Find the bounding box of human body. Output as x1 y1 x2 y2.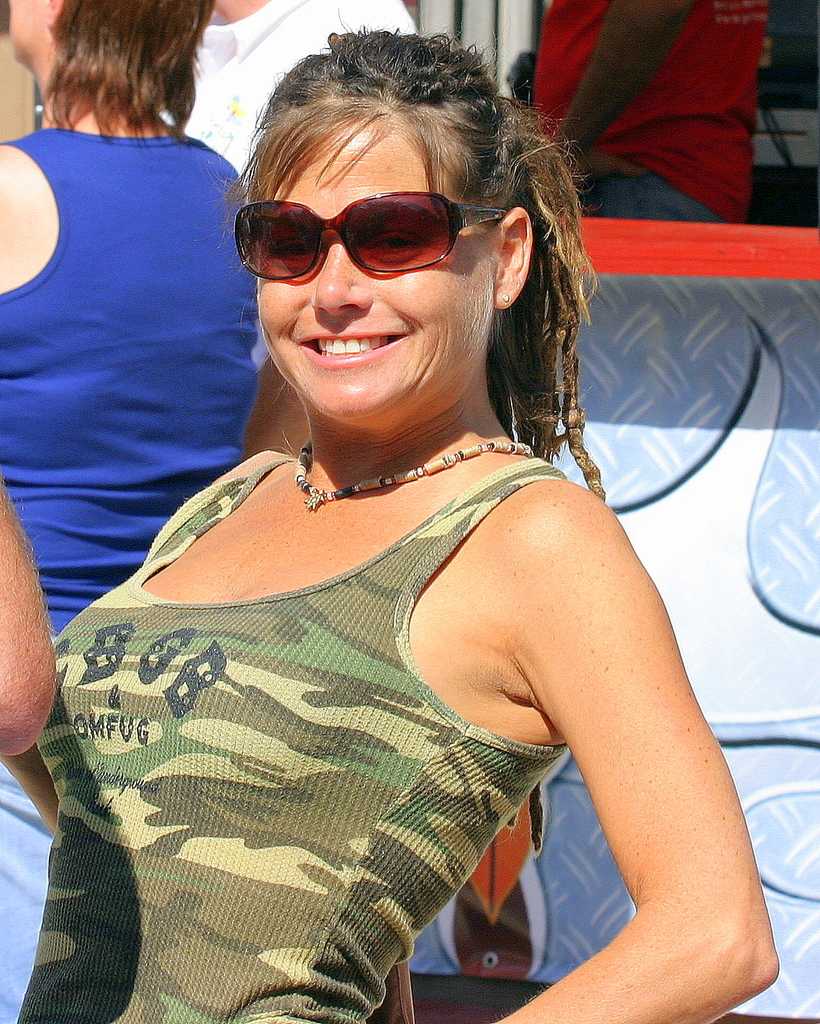
526 0 791 242.
